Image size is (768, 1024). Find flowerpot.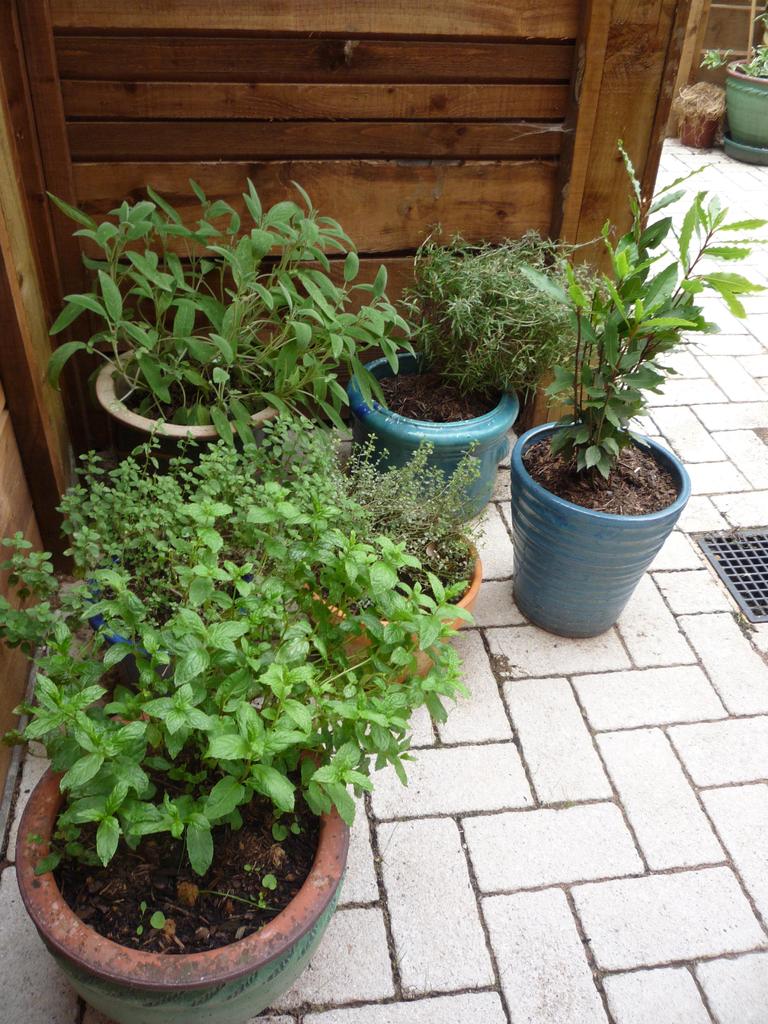
(x1=4, y1=730, x2=374, y2=1004).
